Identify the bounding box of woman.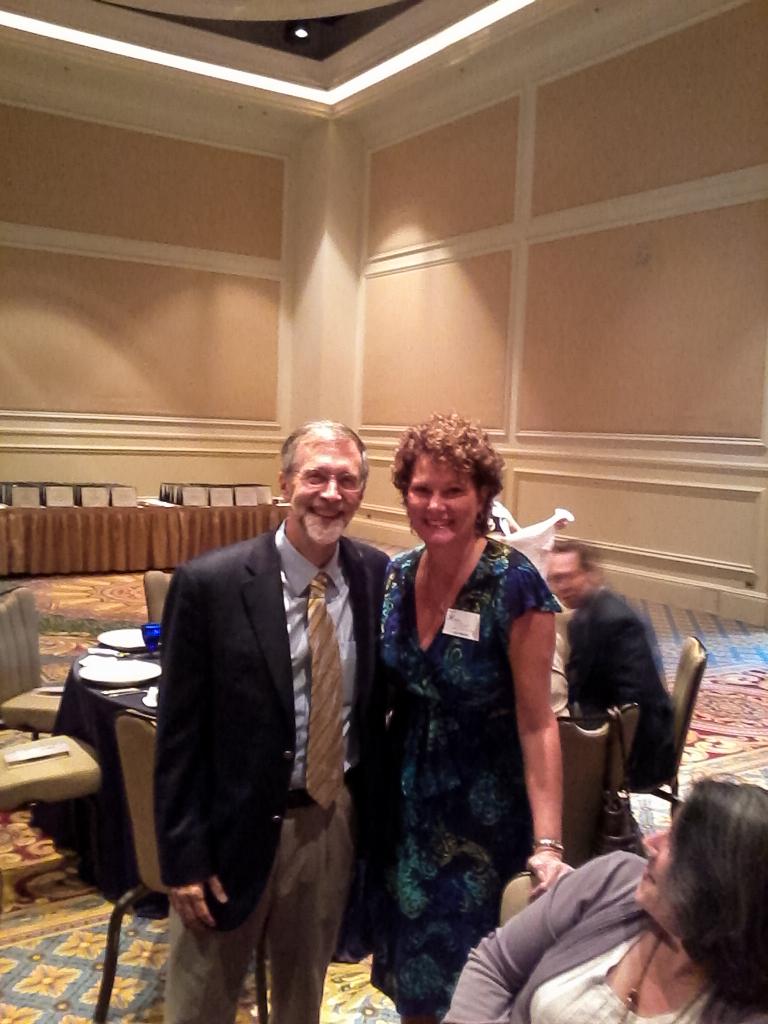
<bbox>356, 400, 576, 1015</bbox>.
